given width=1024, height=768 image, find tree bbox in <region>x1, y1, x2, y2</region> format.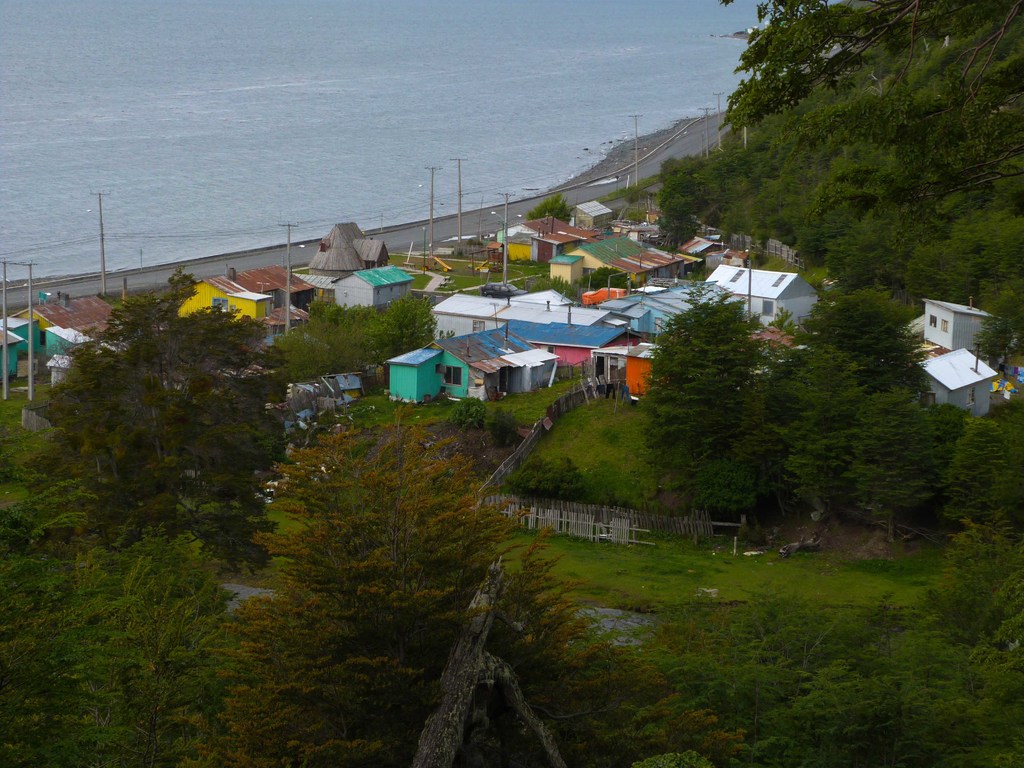
<region>18, 265, 291, 572</region>.
